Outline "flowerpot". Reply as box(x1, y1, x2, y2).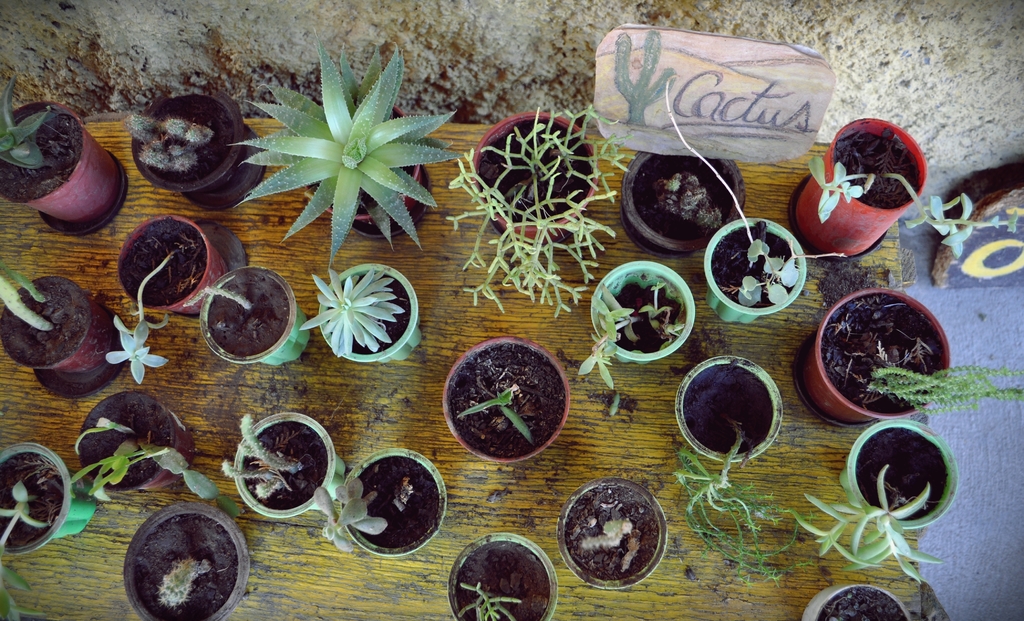
box(811, 294, 953, 435).
